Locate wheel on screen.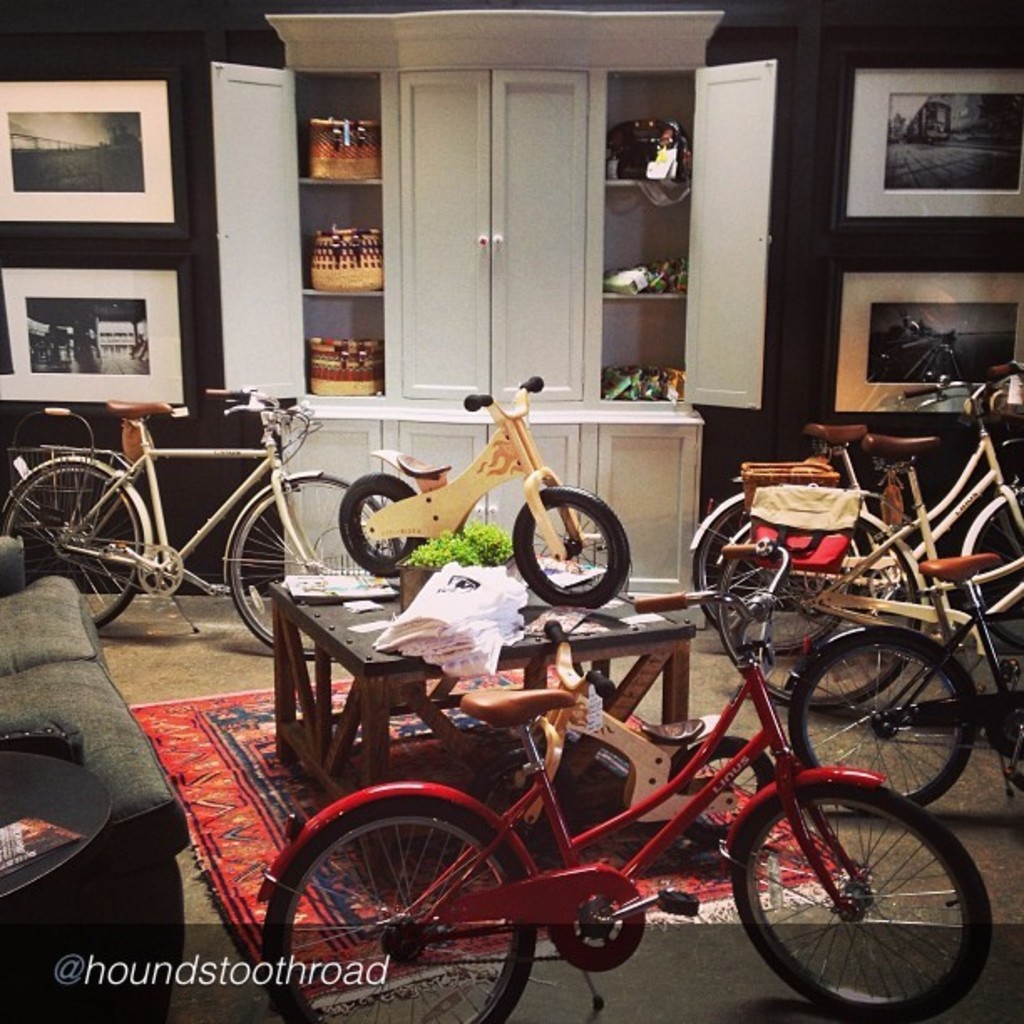
On screen at [788, 636, 977, 818].
